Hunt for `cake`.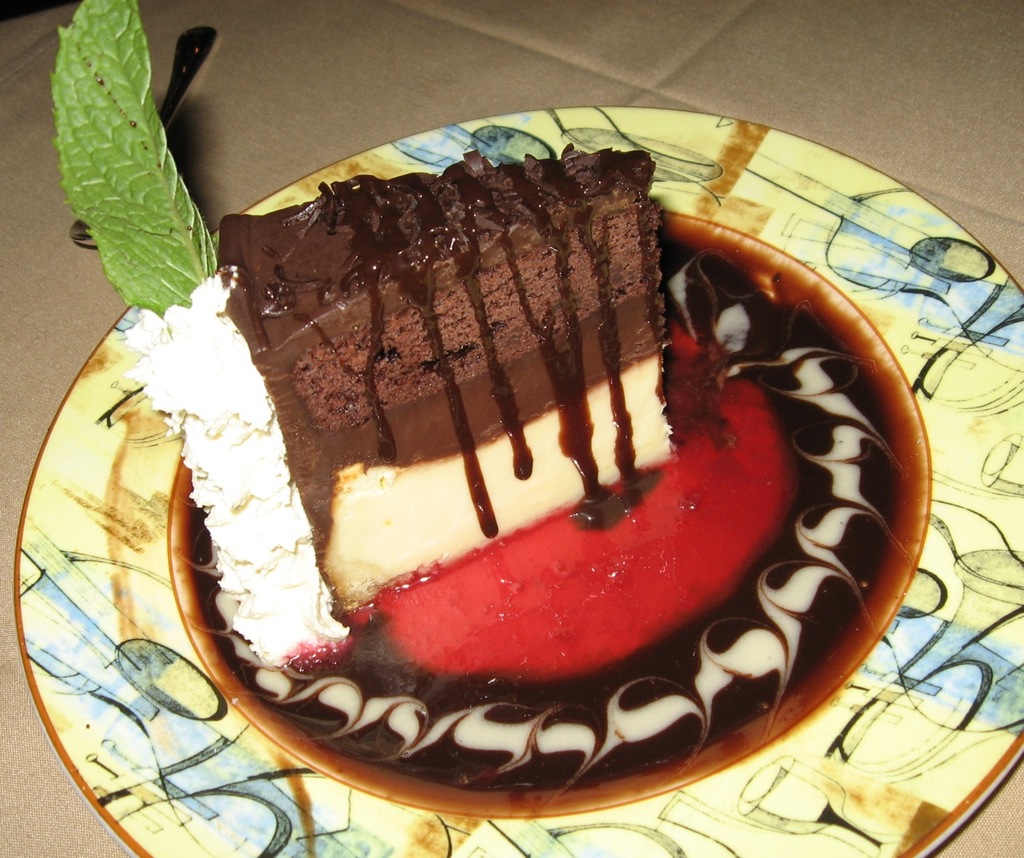
Hunted down at (x1=124, y1=151, x2=658, y2=666).
